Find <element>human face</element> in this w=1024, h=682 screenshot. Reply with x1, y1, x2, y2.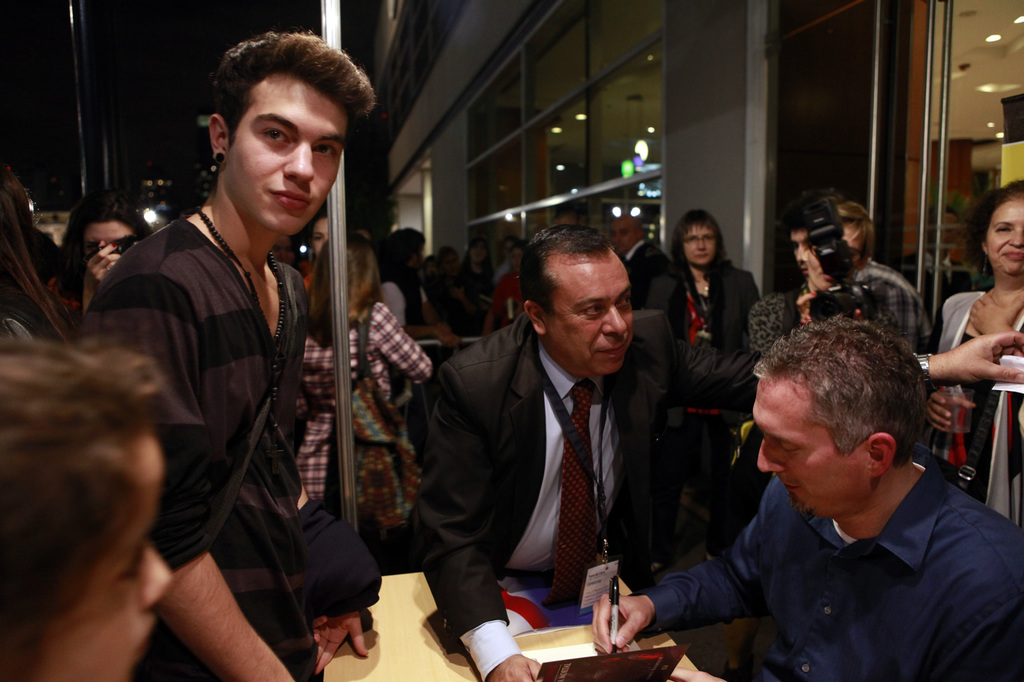
230, 69, 351, 241.
